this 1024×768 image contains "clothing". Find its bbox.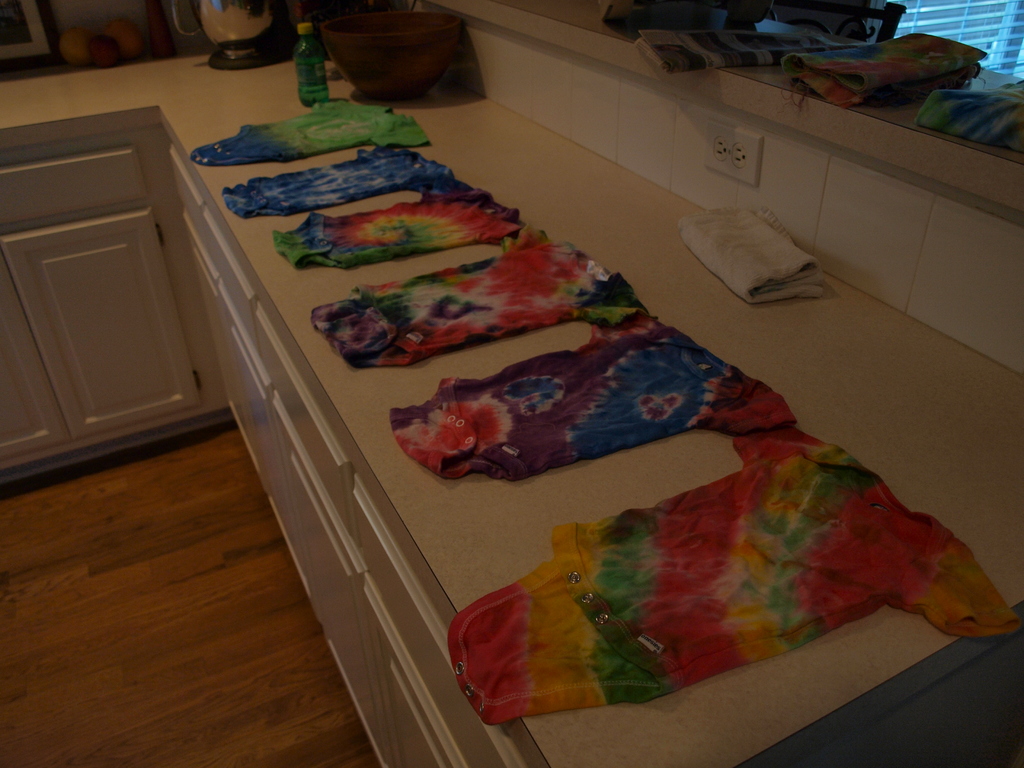
BBox(442, 365, 991, 732).
